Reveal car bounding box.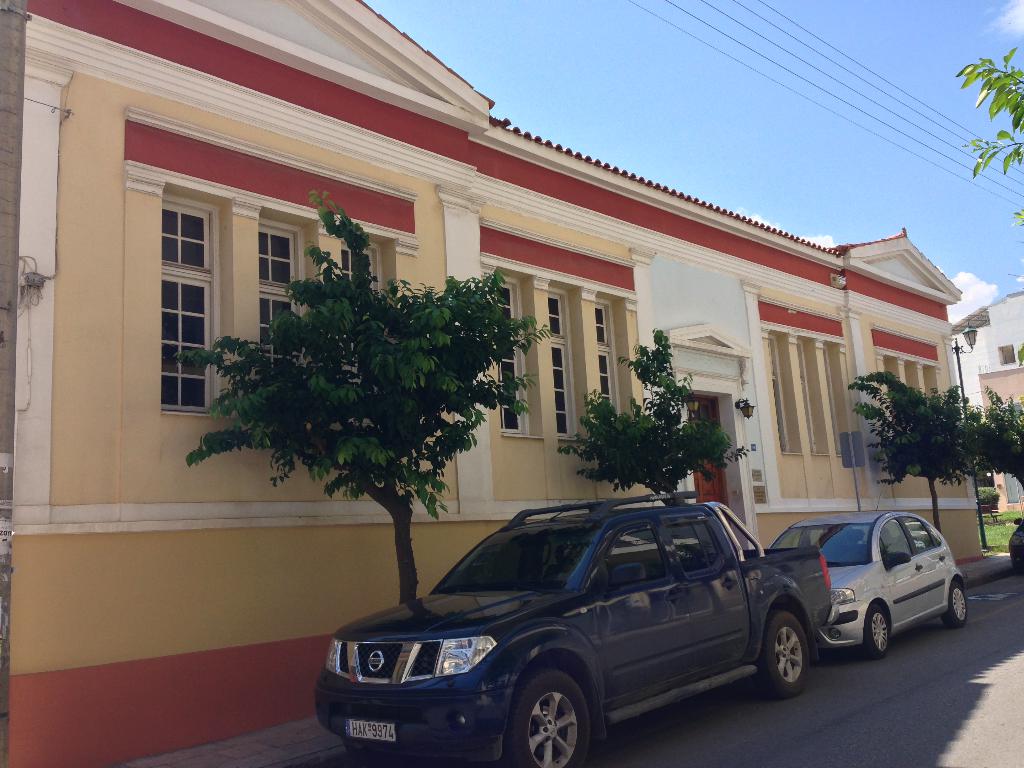
Revealed: Rect(762, 507, 972, 653).
